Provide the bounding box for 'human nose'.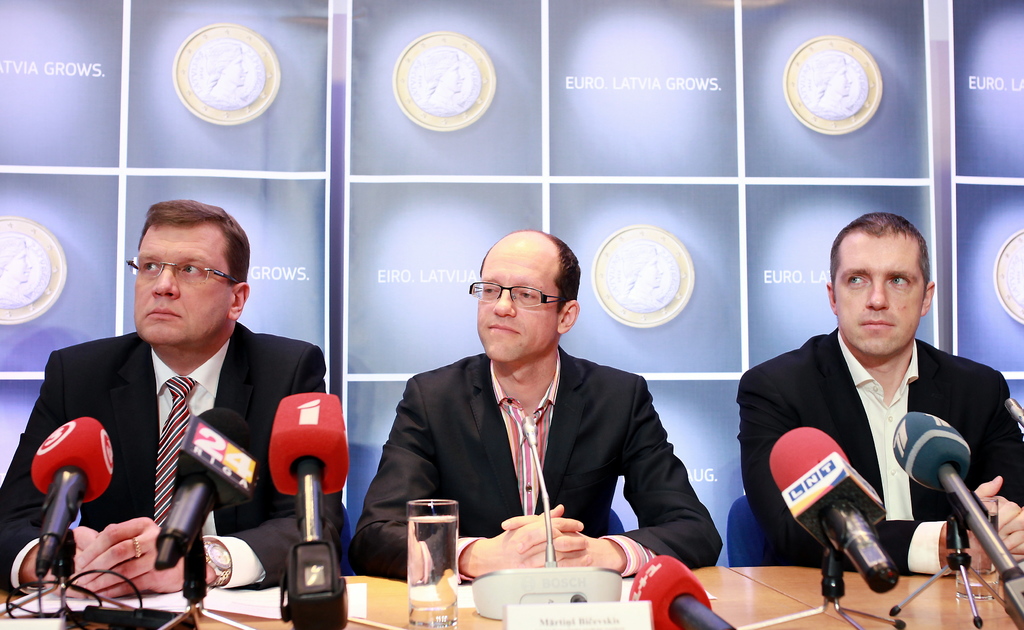
(494,287,516,319).
